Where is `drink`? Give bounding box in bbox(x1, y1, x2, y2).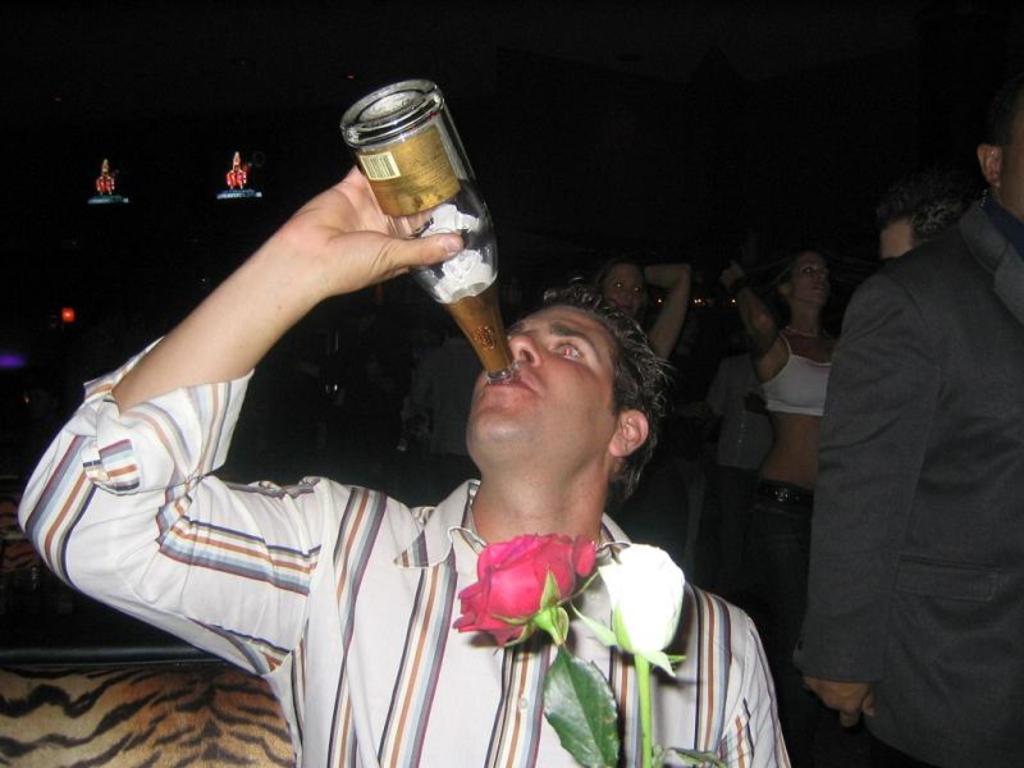
bbox(338, 78, 486, 307).
